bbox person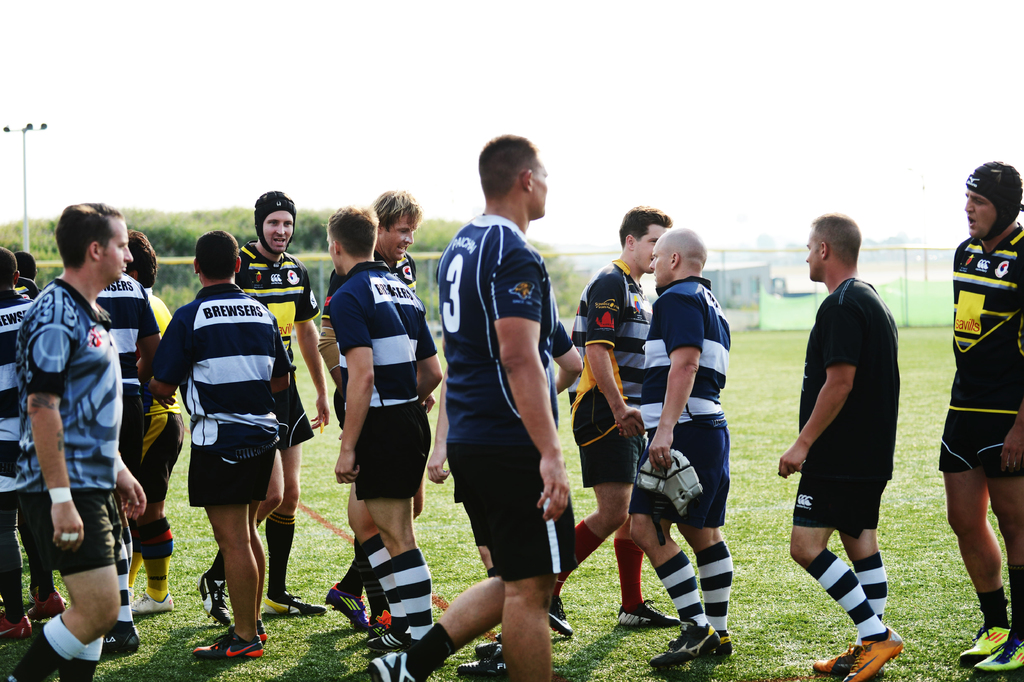
x1=934 y1=158 x2=1023 y2=673
